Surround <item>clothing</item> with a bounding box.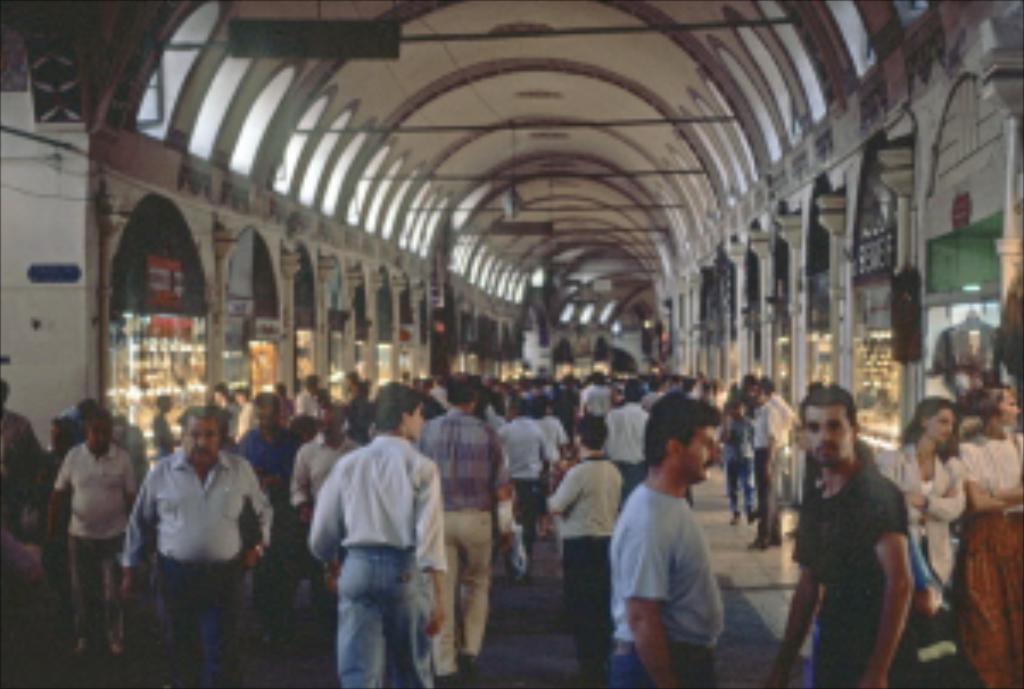
<bbox>0, 525, 51, 593</bbox>.
